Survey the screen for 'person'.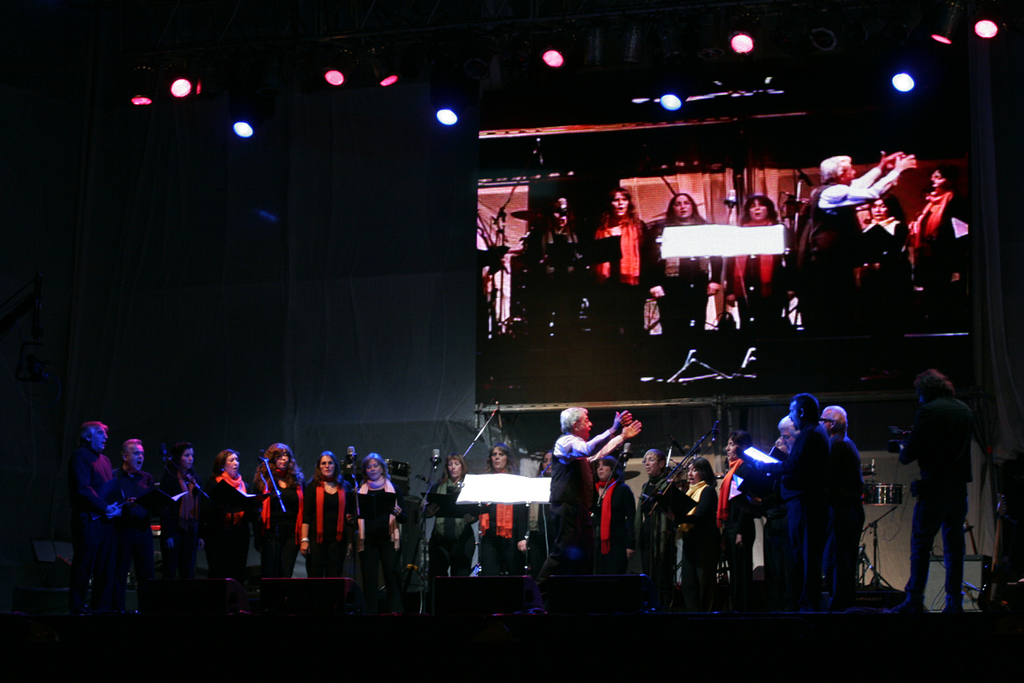
Survey found: x1=879, y1=353, x2=980, y2=615.
